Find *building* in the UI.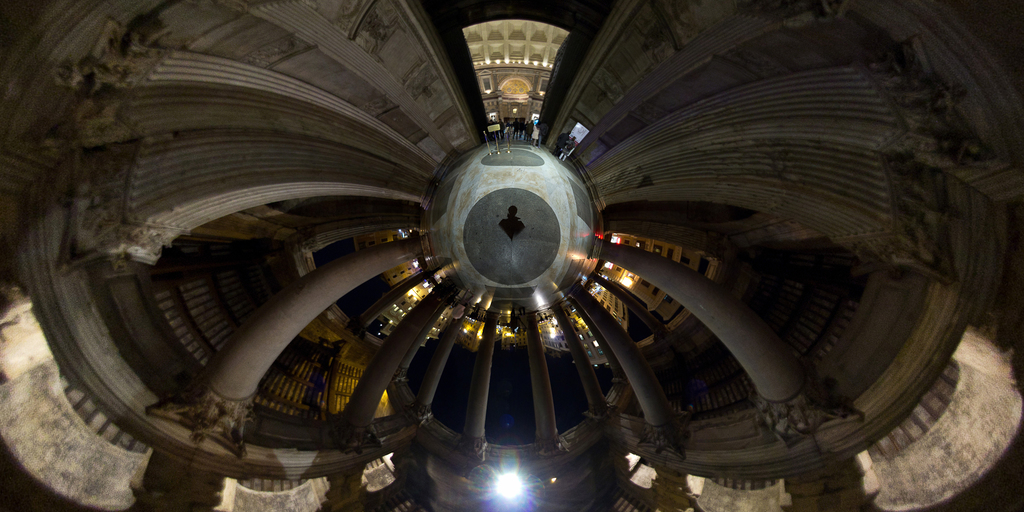
UI element at [1,14,1023,511].
